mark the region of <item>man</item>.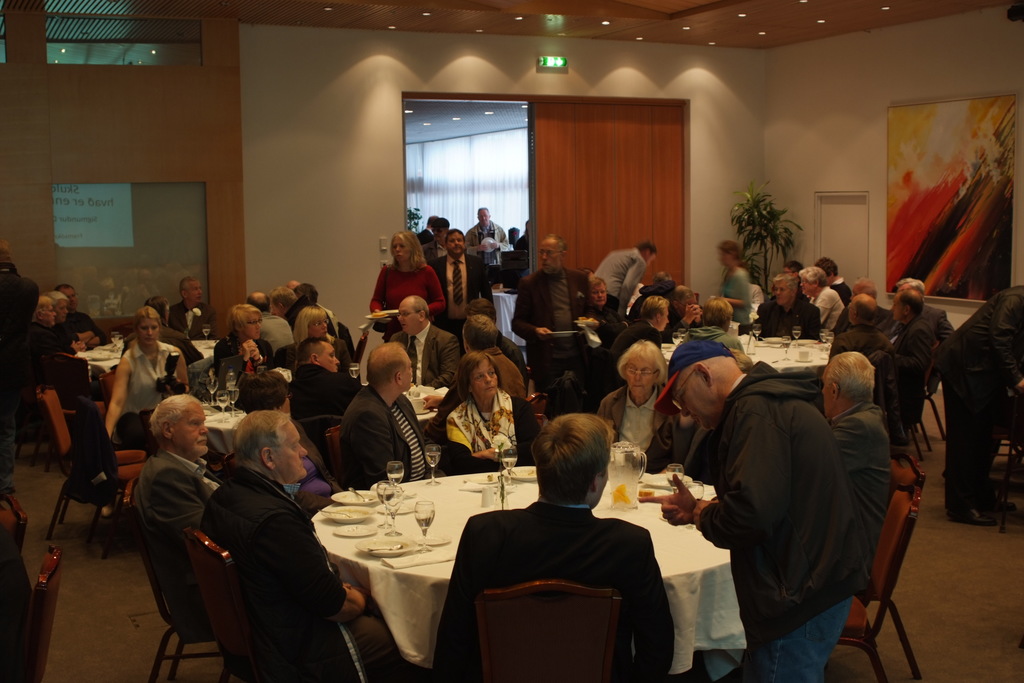
Region: select_region(390, 297, 461, 389).
